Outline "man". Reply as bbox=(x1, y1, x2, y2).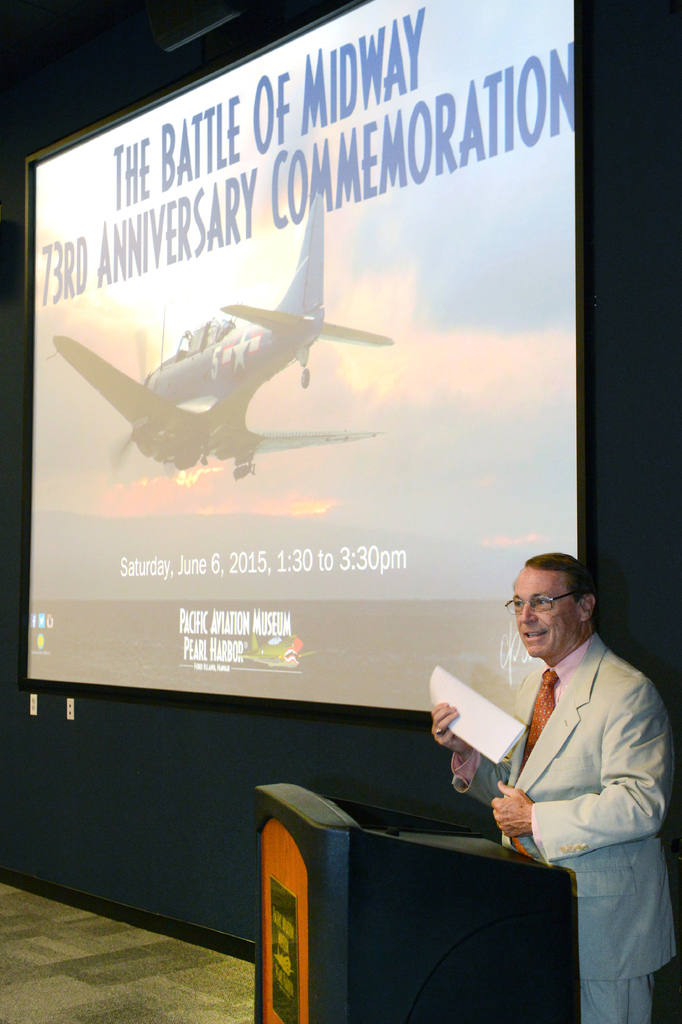
bbox=(442, 559, 668, 994).
